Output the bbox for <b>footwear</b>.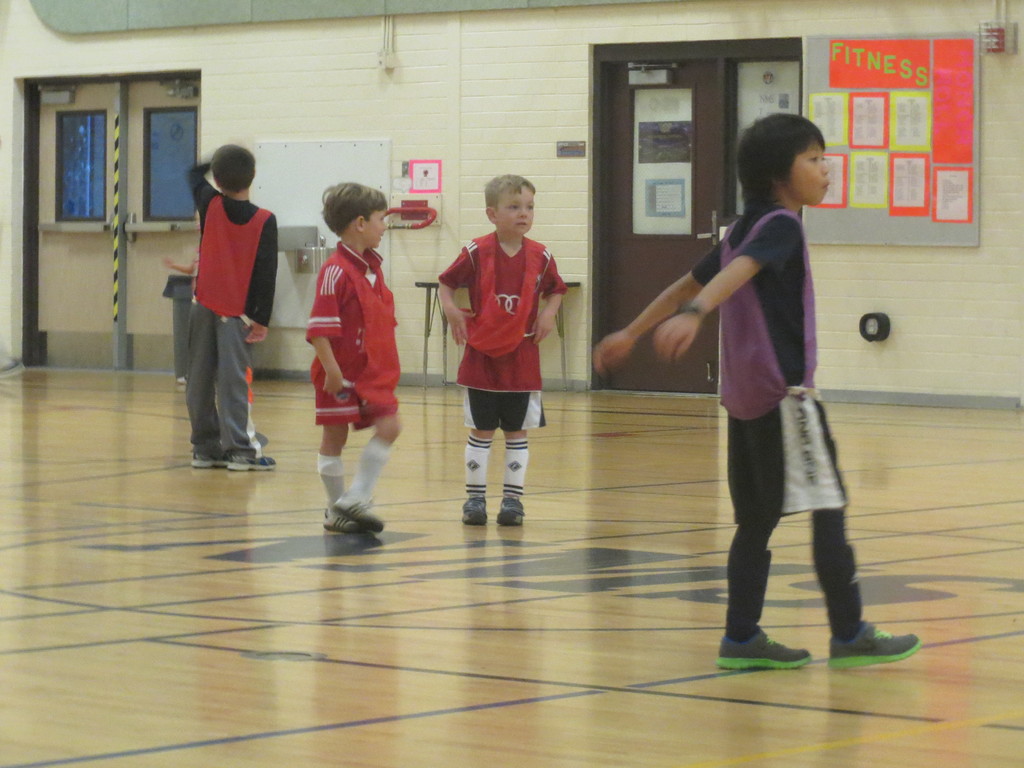
crop(335, 491, 388, 531).
